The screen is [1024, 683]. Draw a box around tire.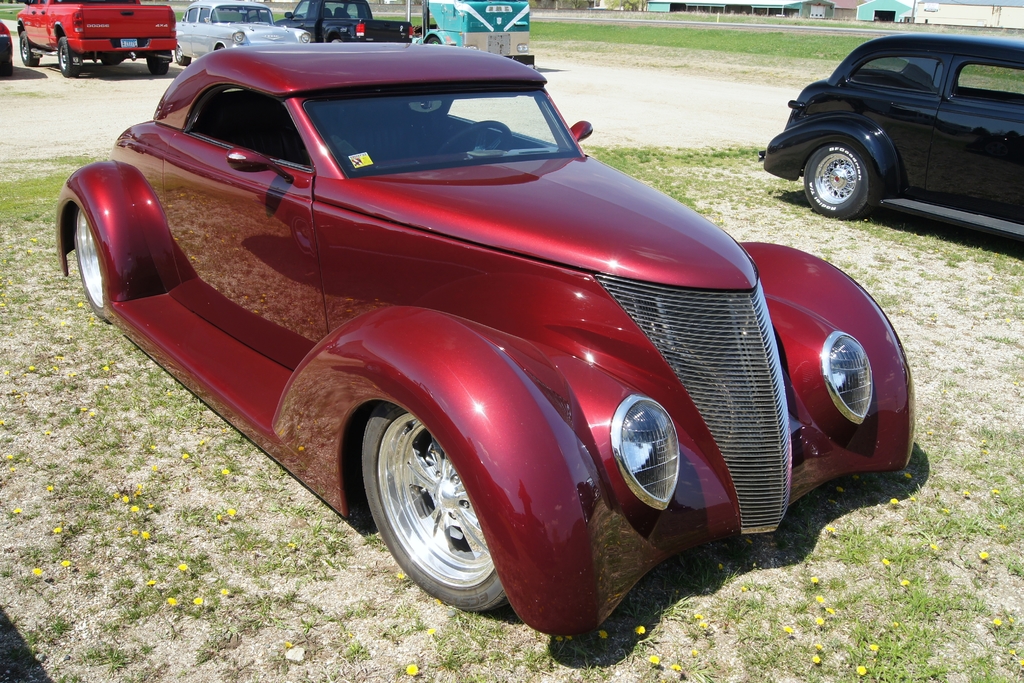
rect(426, 35, 440, 45).
